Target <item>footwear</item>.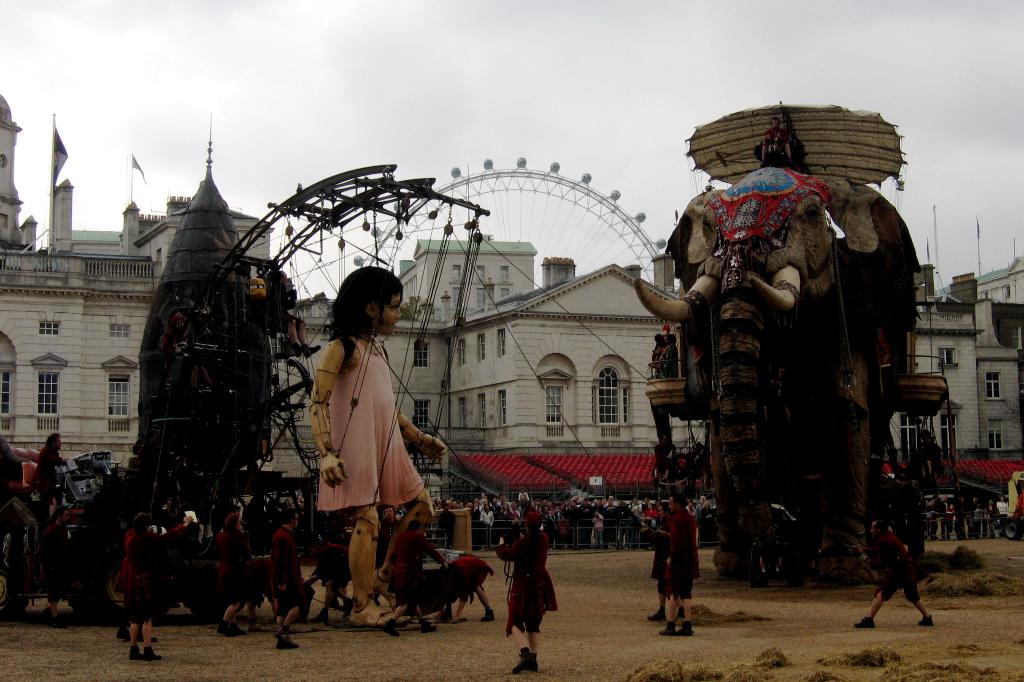
Target region: Rect(46, 619, 68, 629).
